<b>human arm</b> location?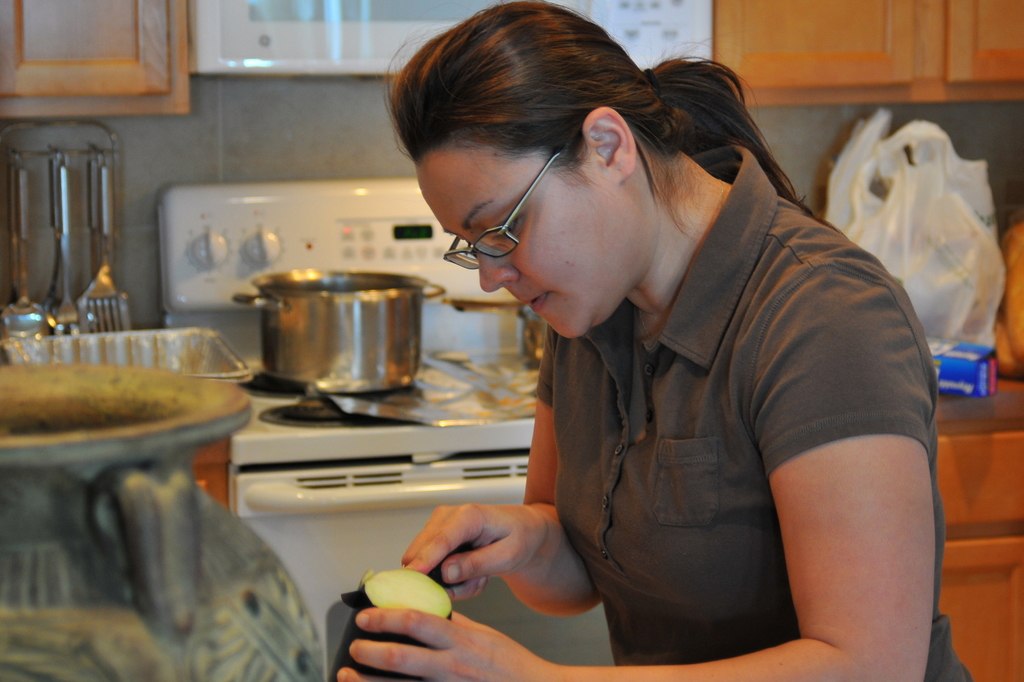
(333, 269, 934, 681)
